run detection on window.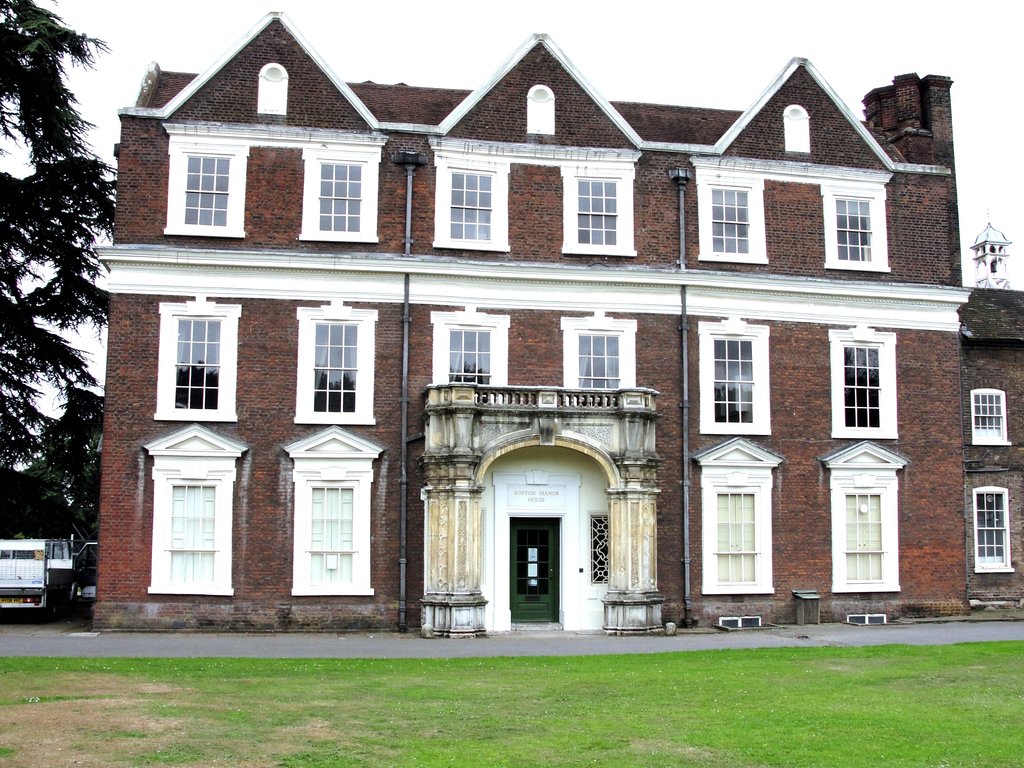
Result: box(163, 137, 250, 235).
